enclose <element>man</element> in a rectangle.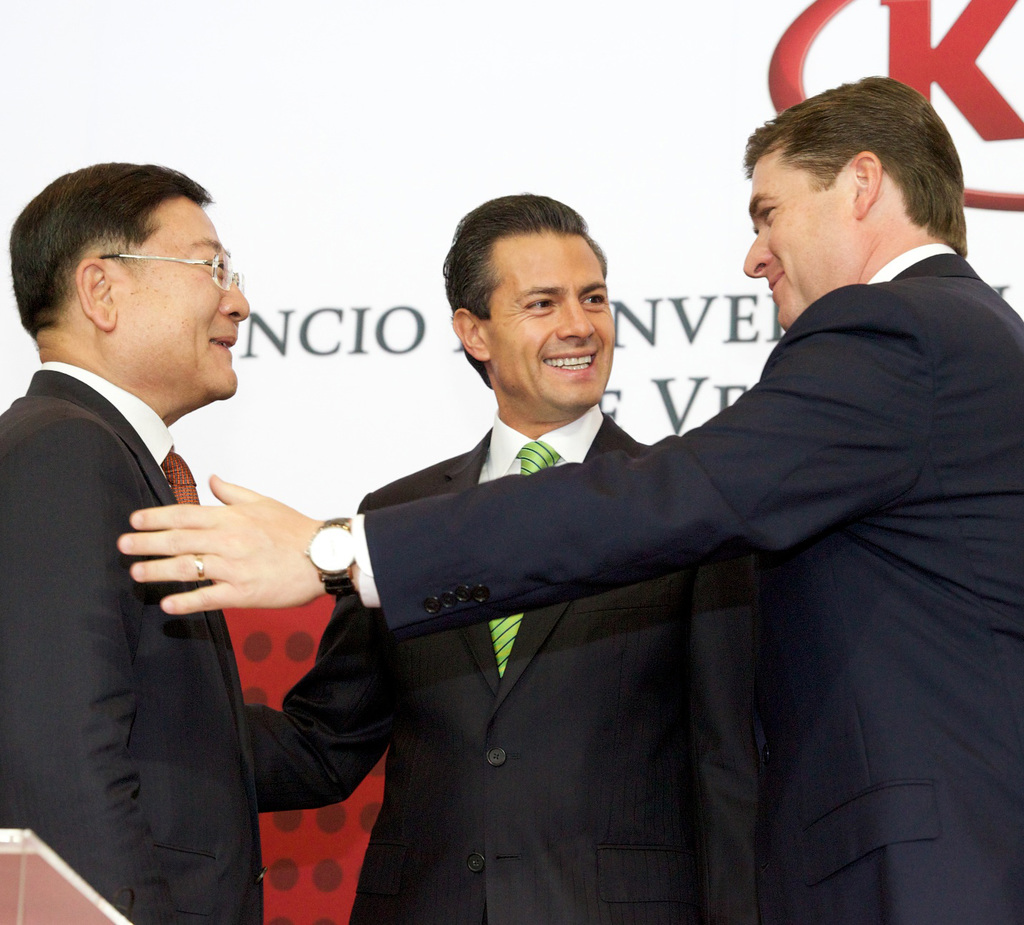
{"x1": 0, "y1": 151, "x2": 326, "y2": 873}.
